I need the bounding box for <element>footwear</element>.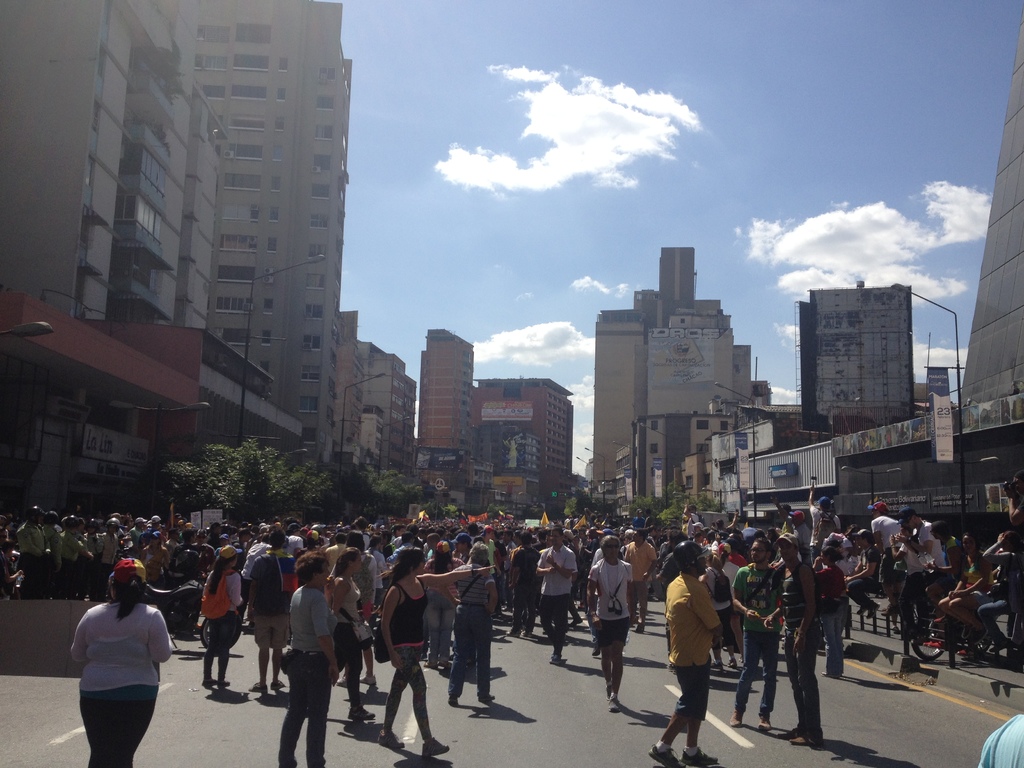
Here it is: crop(727, 707, 746, 726).
